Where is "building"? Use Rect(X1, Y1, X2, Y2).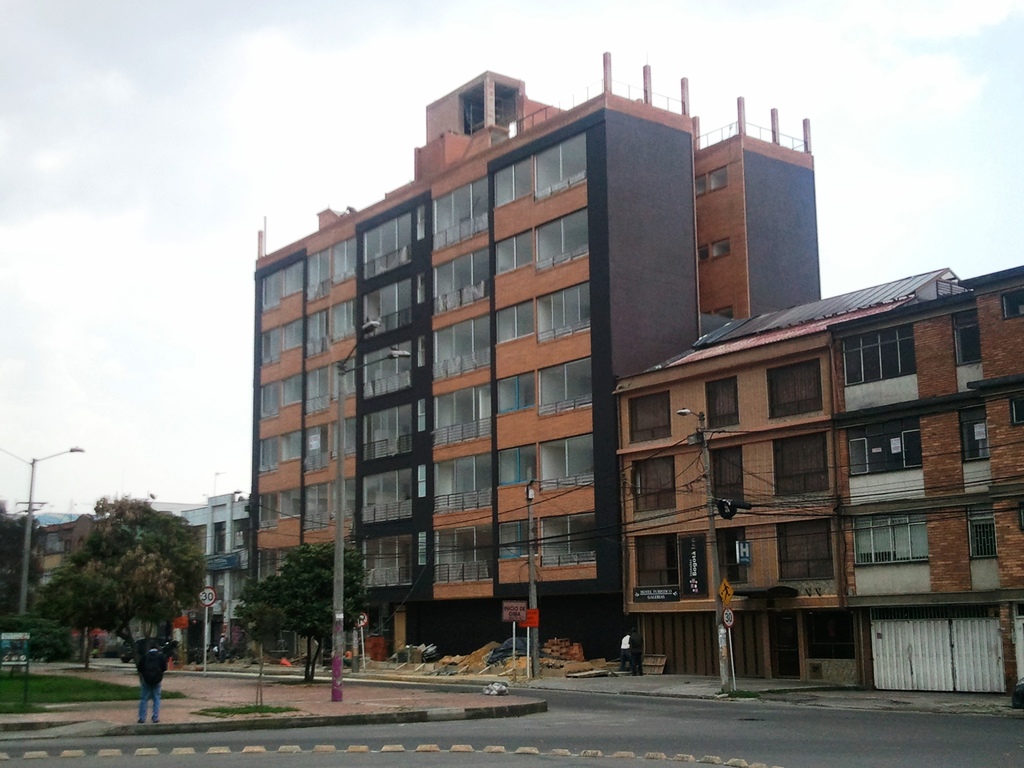
Rect(181, 485, 248, 659).
